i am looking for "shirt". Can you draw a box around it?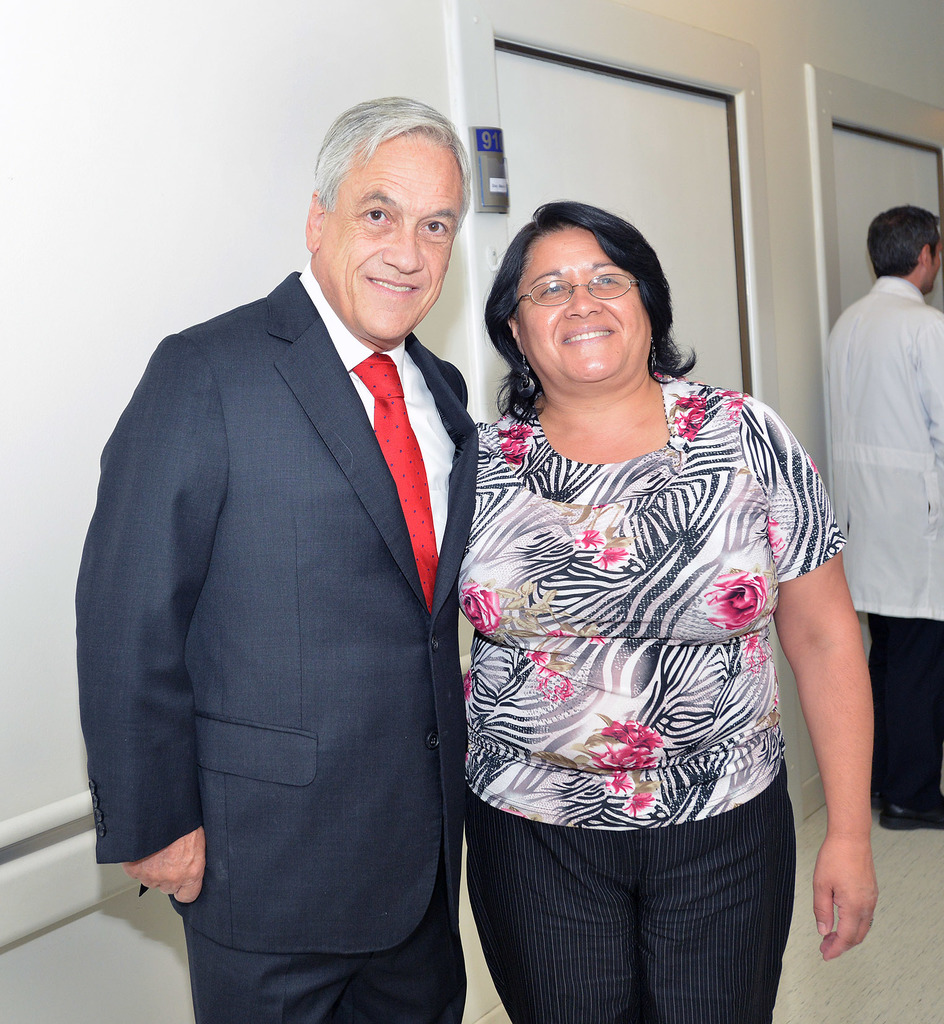
Sure, the bounding box is [left=298, top=257, right=456, bottom=551].
